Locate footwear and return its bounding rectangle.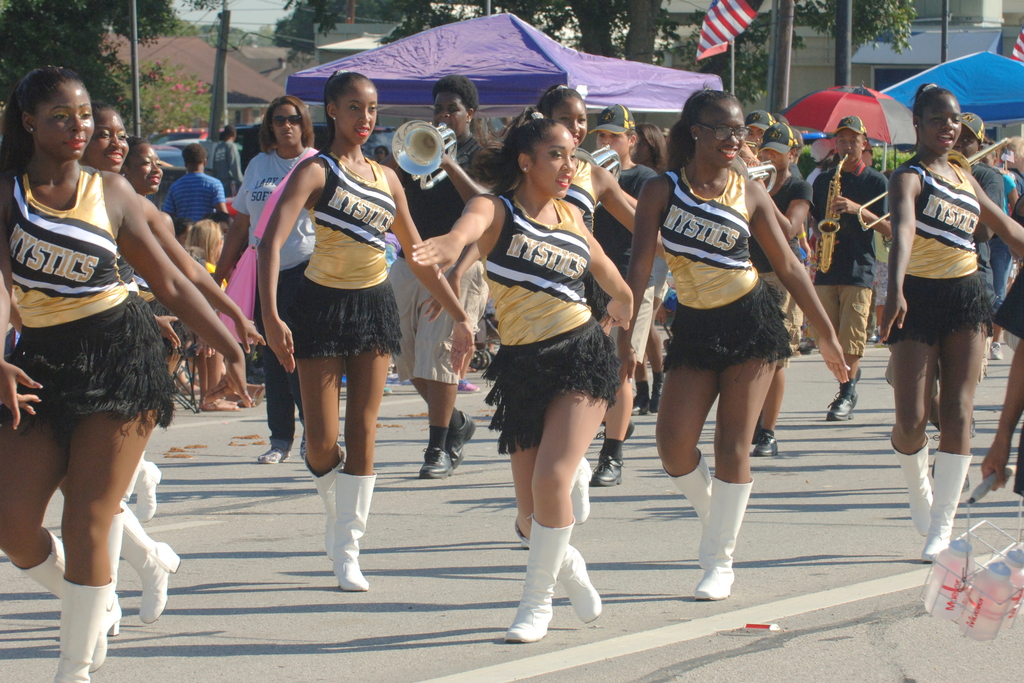
detection(457, 380, 482, 396).
